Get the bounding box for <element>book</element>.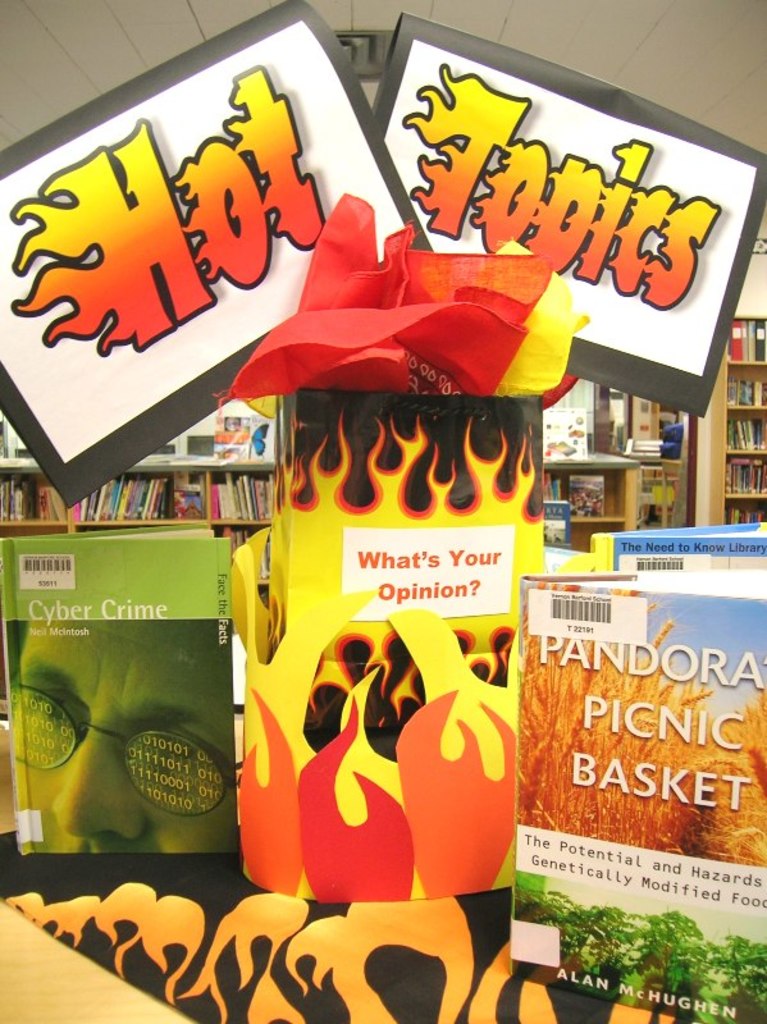
detection(9, 515, 246, 869).
